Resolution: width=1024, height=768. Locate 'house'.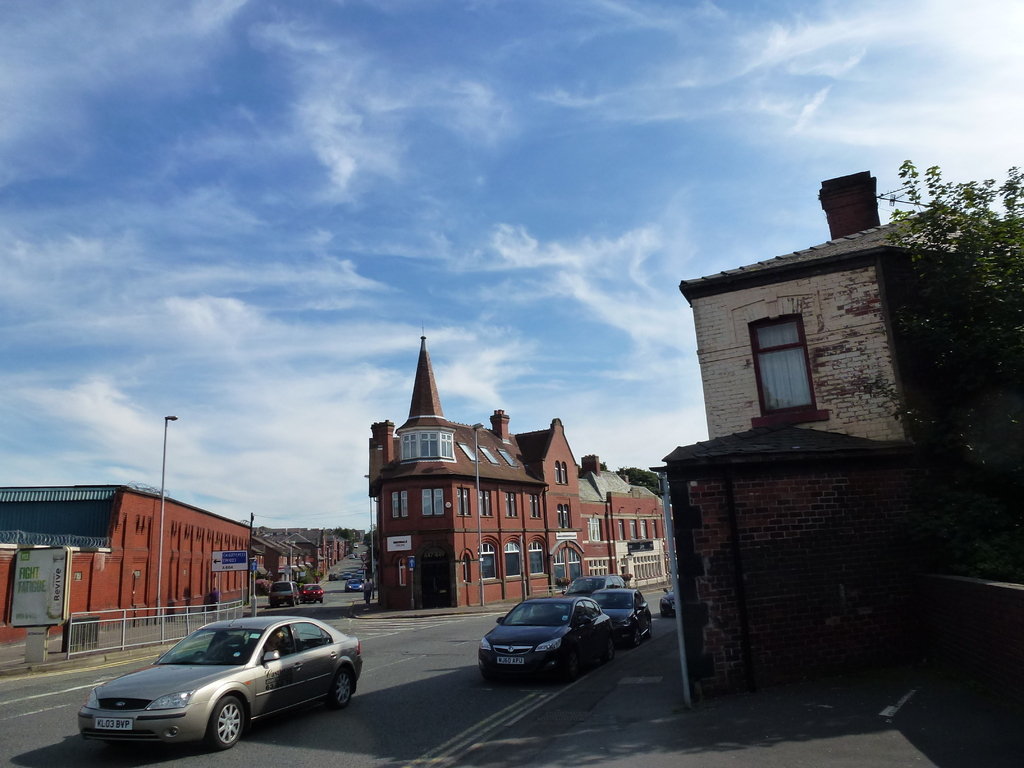
BBox(669, 163, 1023, 691).
